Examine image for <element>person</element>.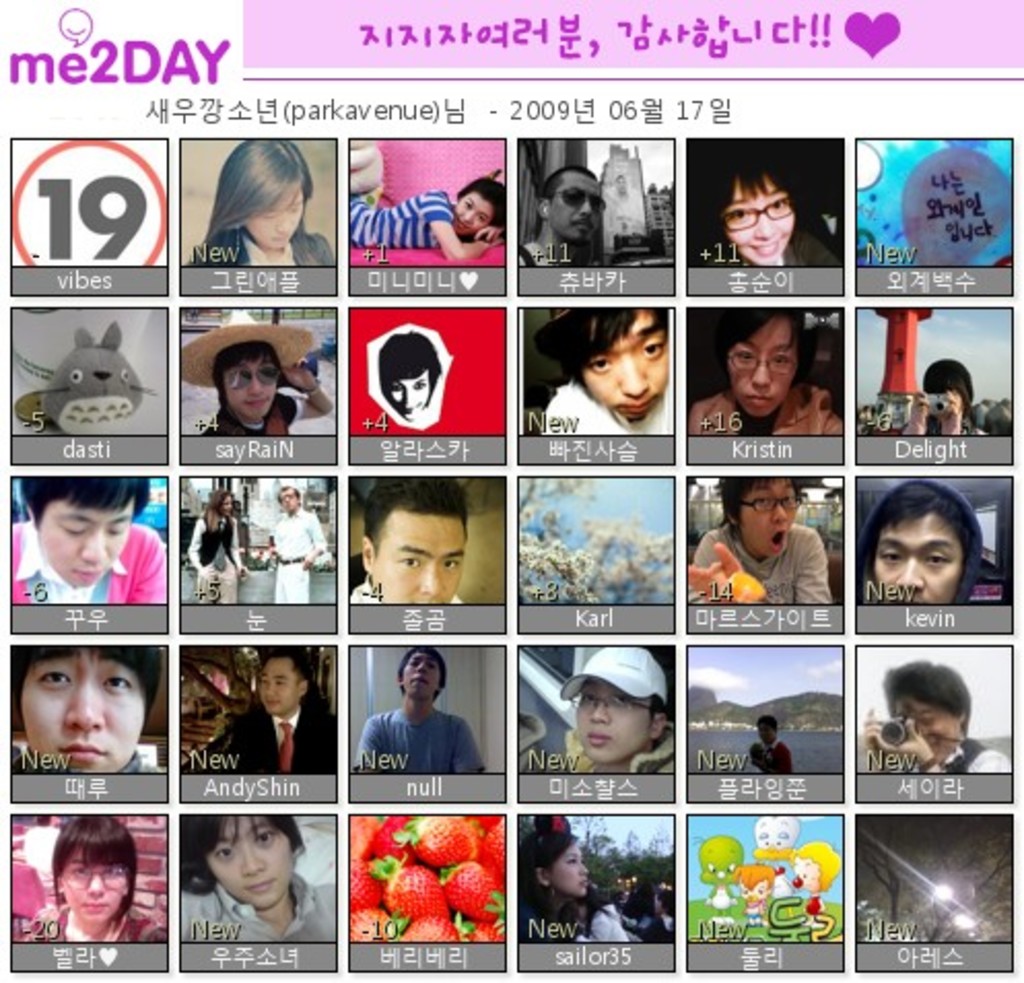
Examination result: [892, 359, 985, 439].
